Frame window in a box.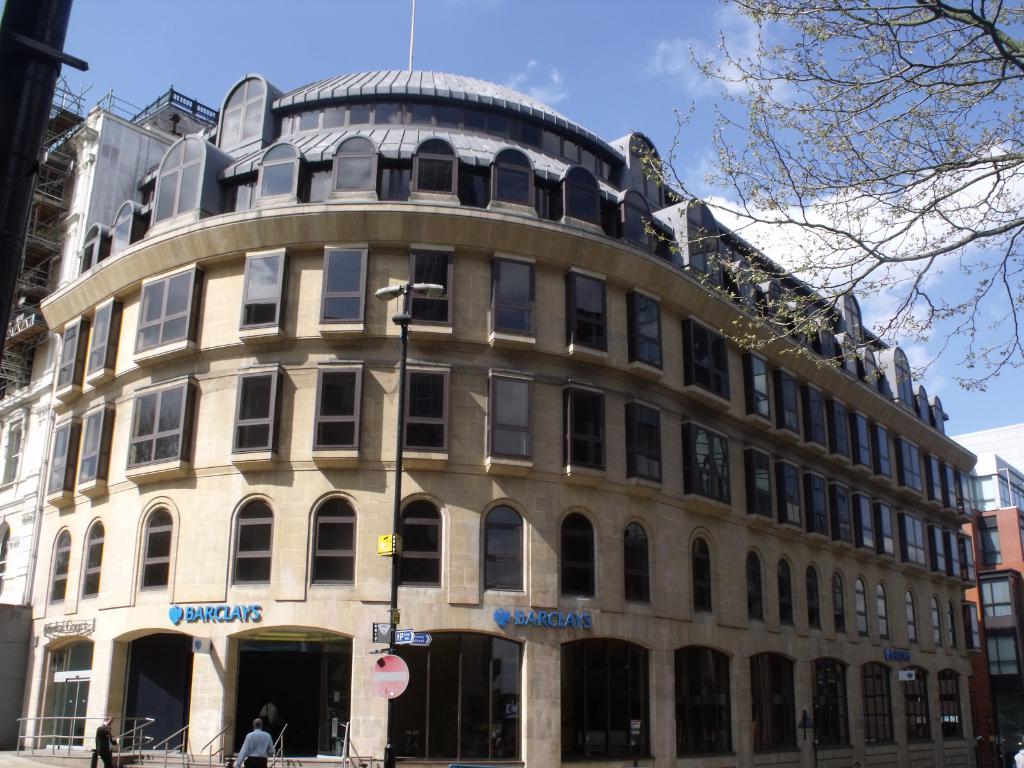
392/500/447/594.
